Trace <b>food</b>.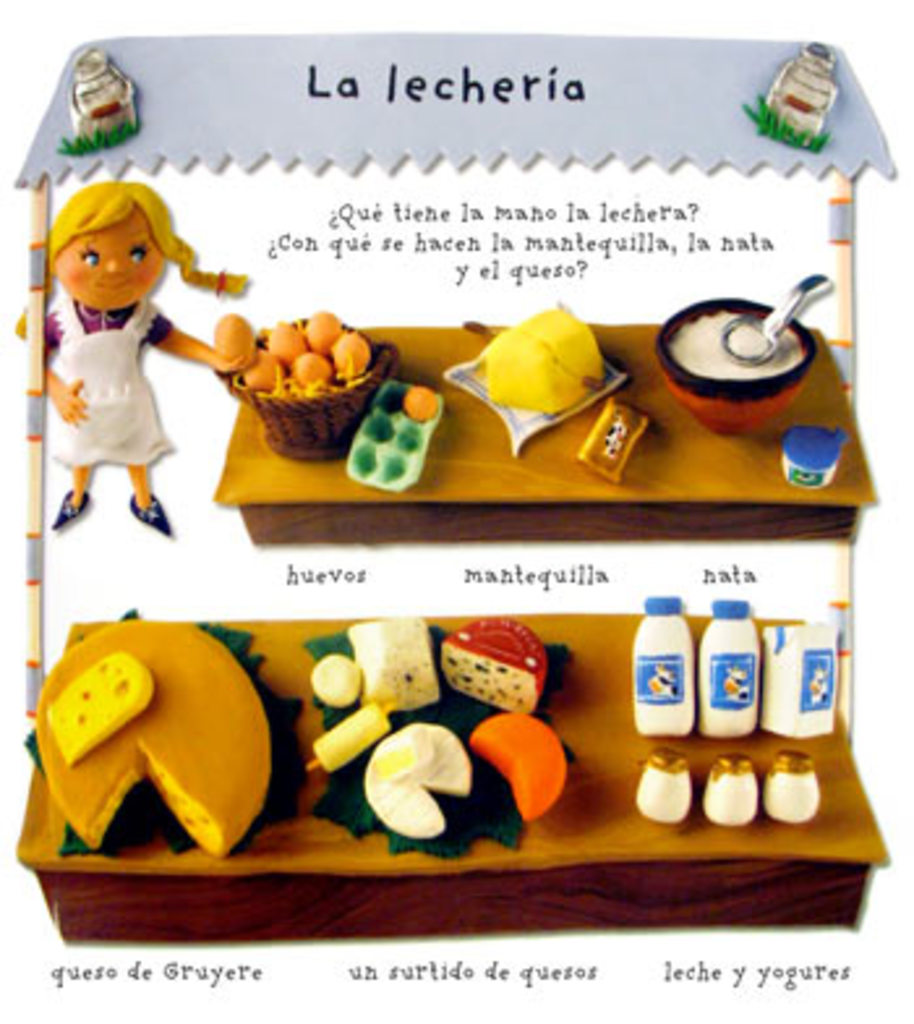
Traced to bbox(358, 716, 467, 831).
